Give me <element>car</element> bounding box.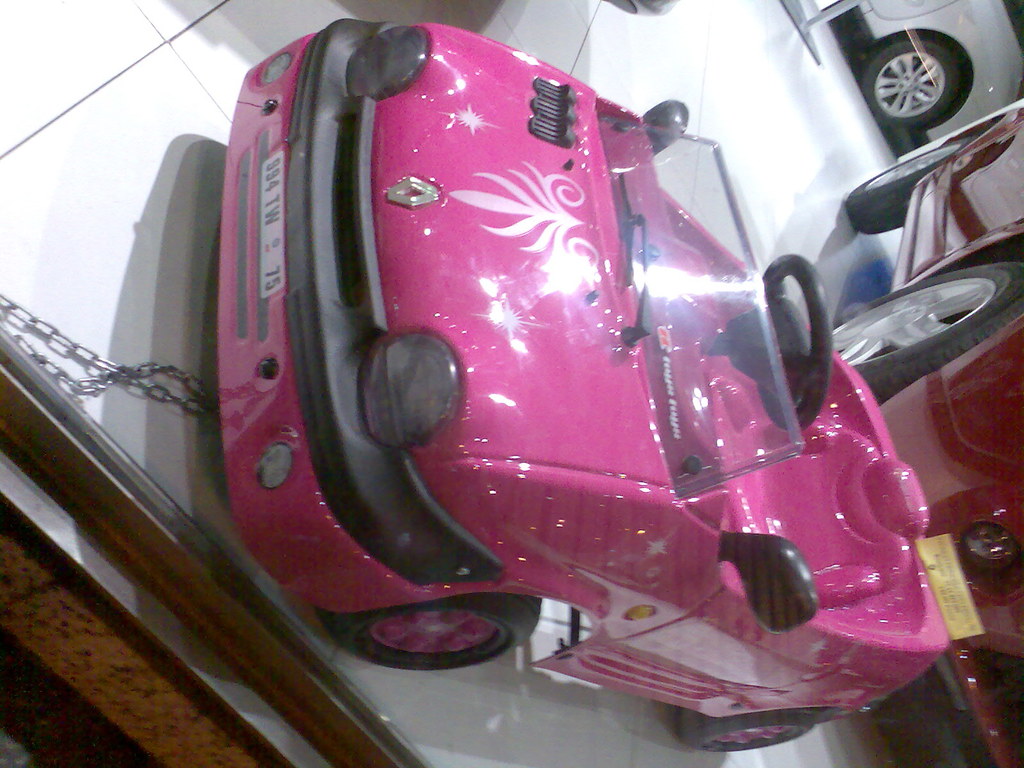
x1=172, y1=18, x2=911, y2=694.
